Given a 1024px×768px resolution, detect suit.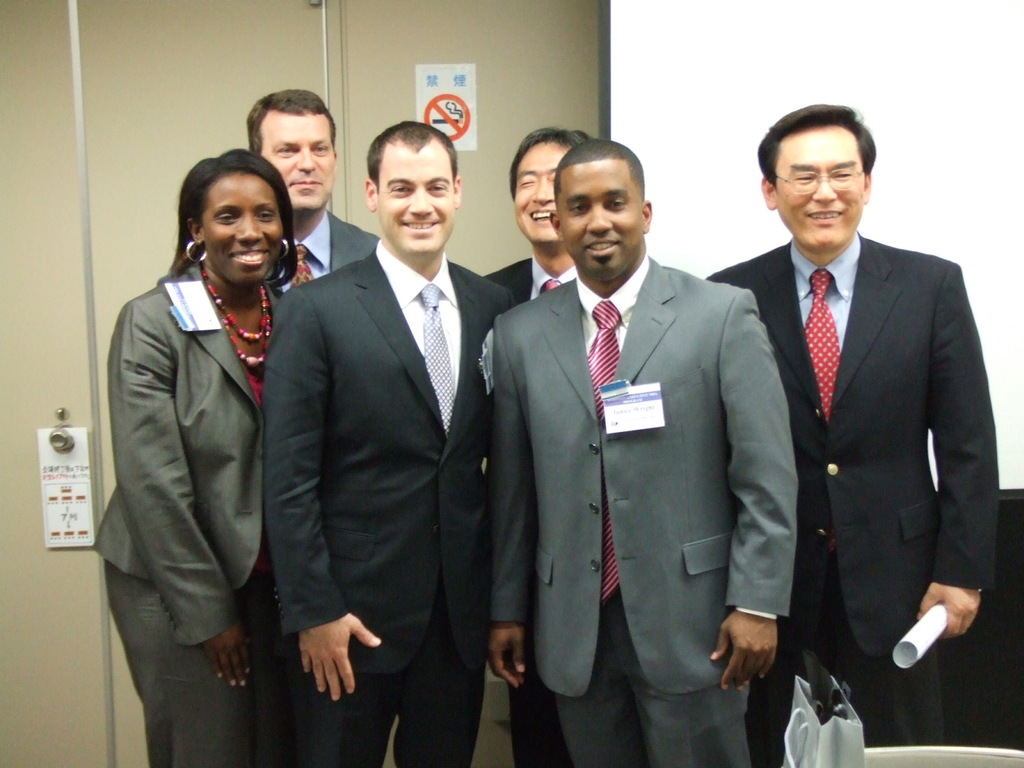
710, 109, 996, 760.
